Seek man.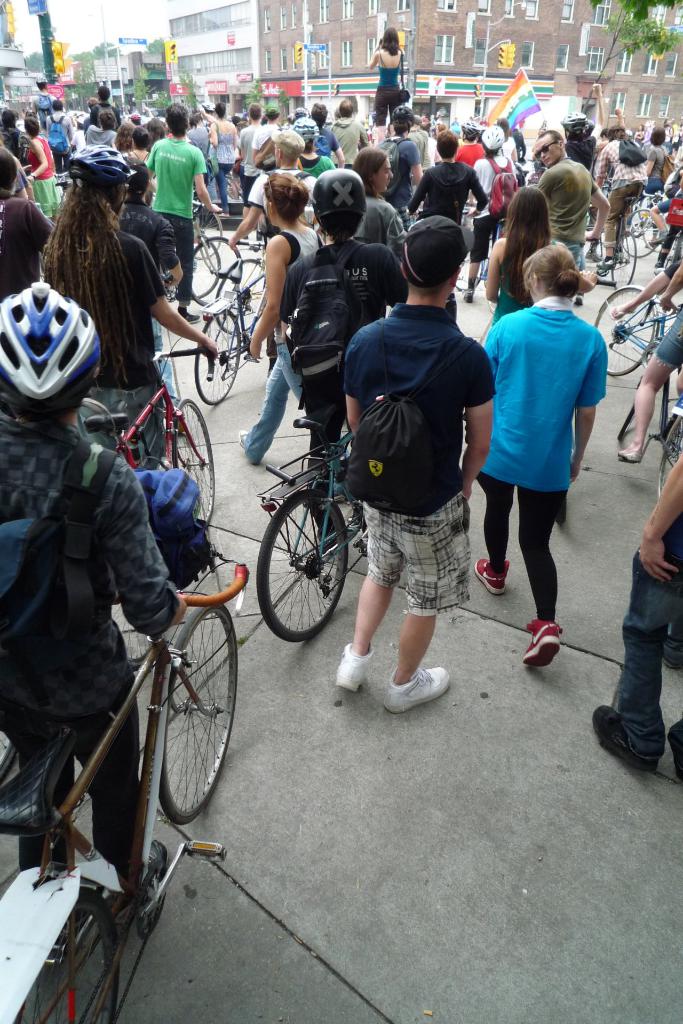
(left=43, top=146, right=211, bottom=469).
